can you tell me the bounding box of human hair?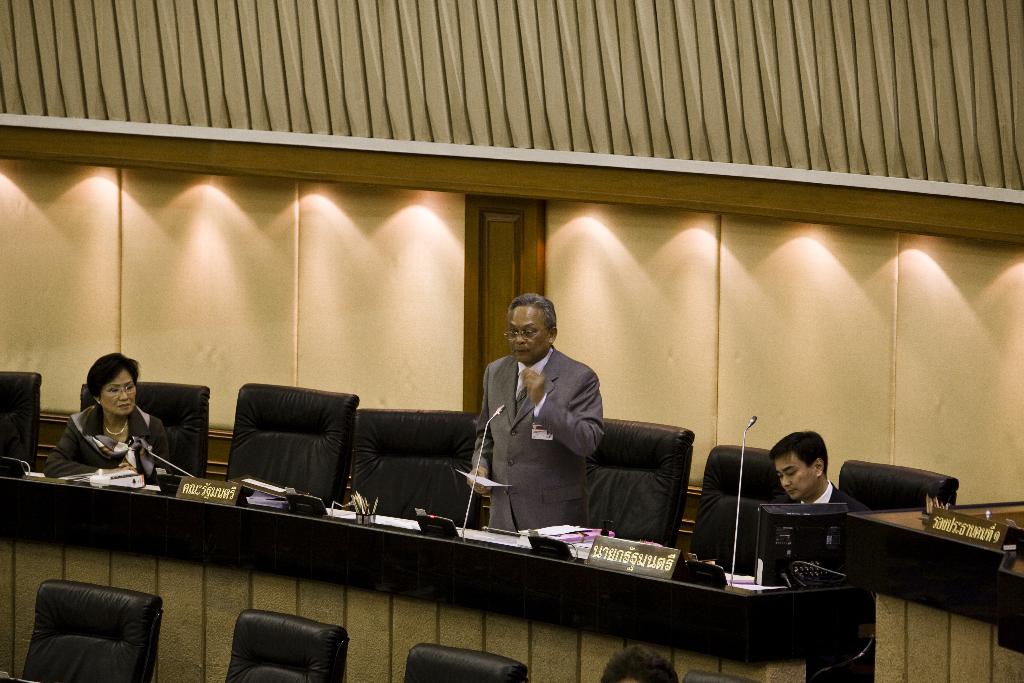
(x1=506, y1=288, x2=559, y2=341).
